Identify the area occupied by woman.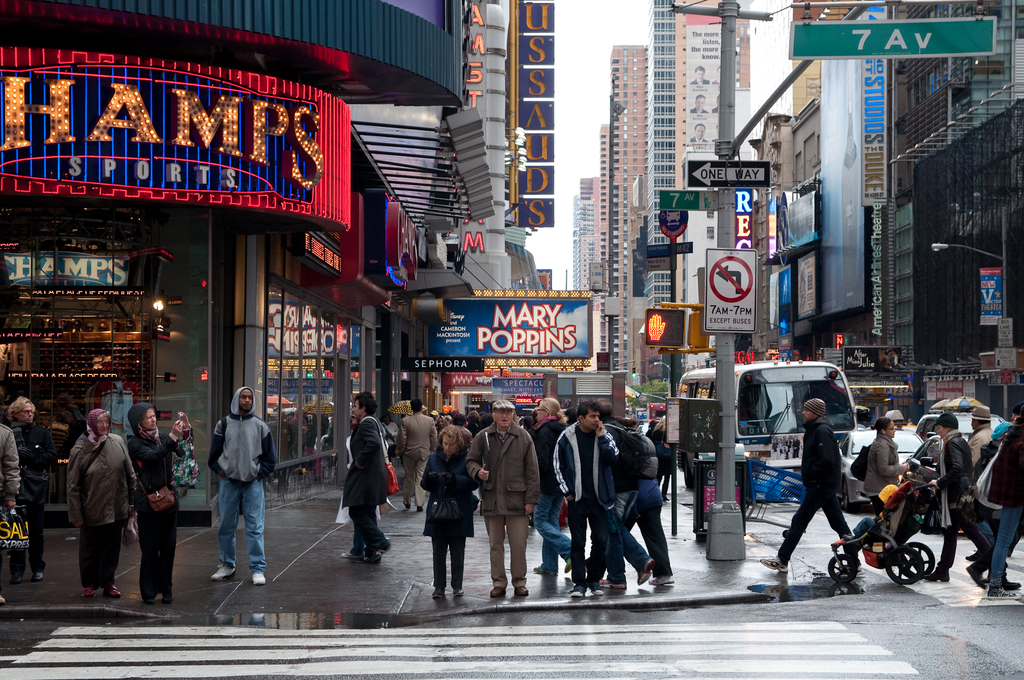
Area: locate(972, 410, 1023, 604).
